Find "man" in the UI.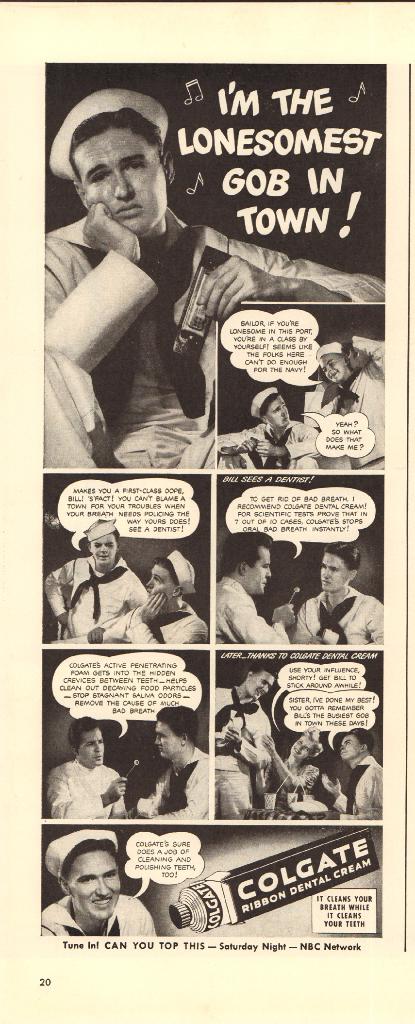
UI element at select_region(48, 516, 149, 641).
